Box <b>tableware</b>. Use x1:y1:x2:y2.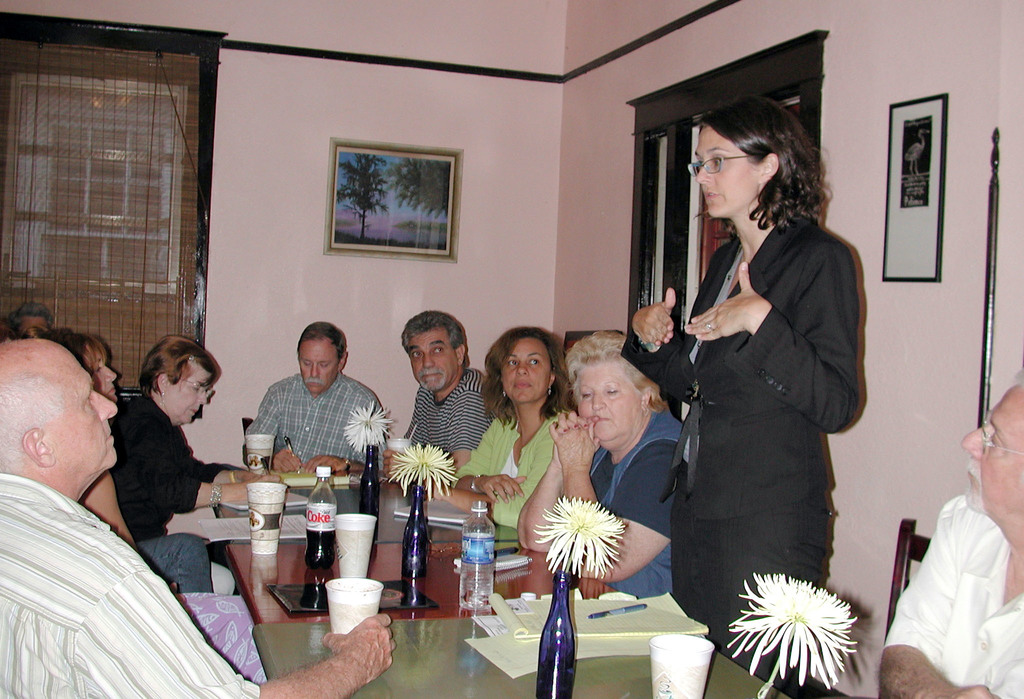
310:565:379:663.
